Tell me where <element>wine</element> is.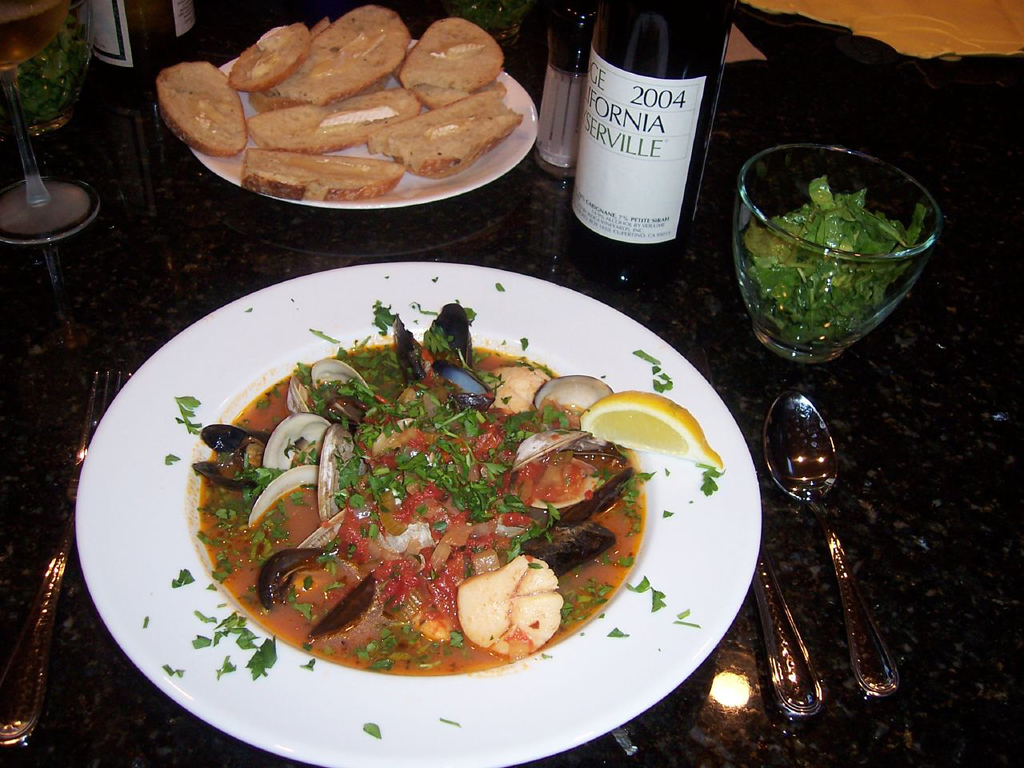
<element>wine</element> is at select_region(574, 12, 711, 250).
